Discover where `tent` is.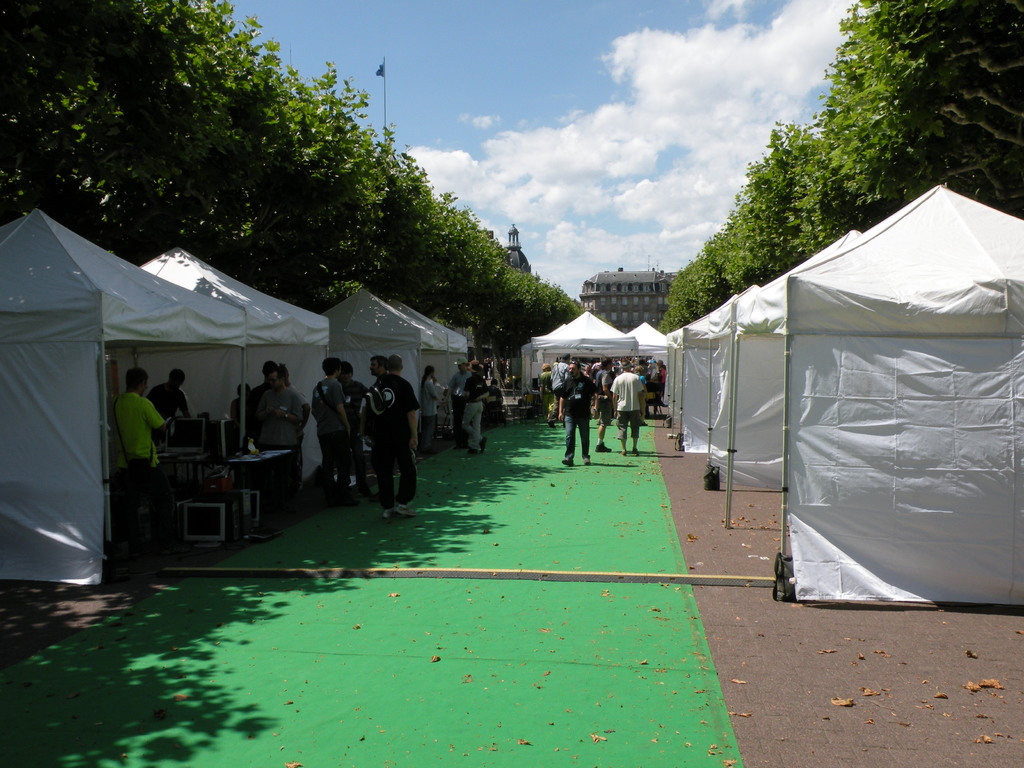
Discovered at [left=706, top=227, right=874, bottom=492].
